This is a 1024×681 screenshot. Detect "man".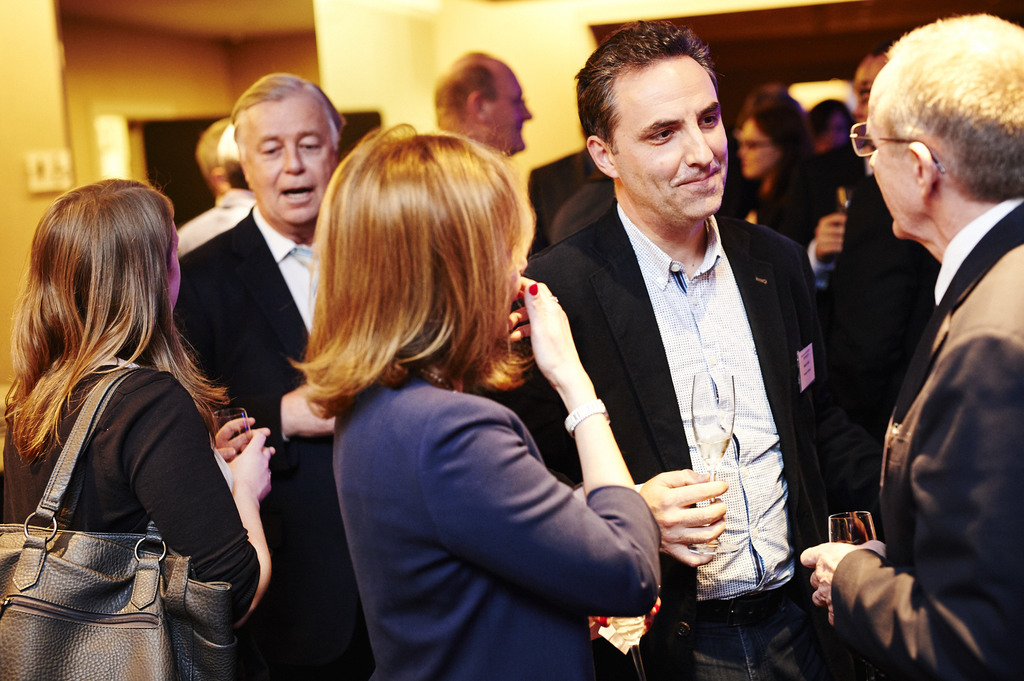
box(504, 54, 852, 664).
